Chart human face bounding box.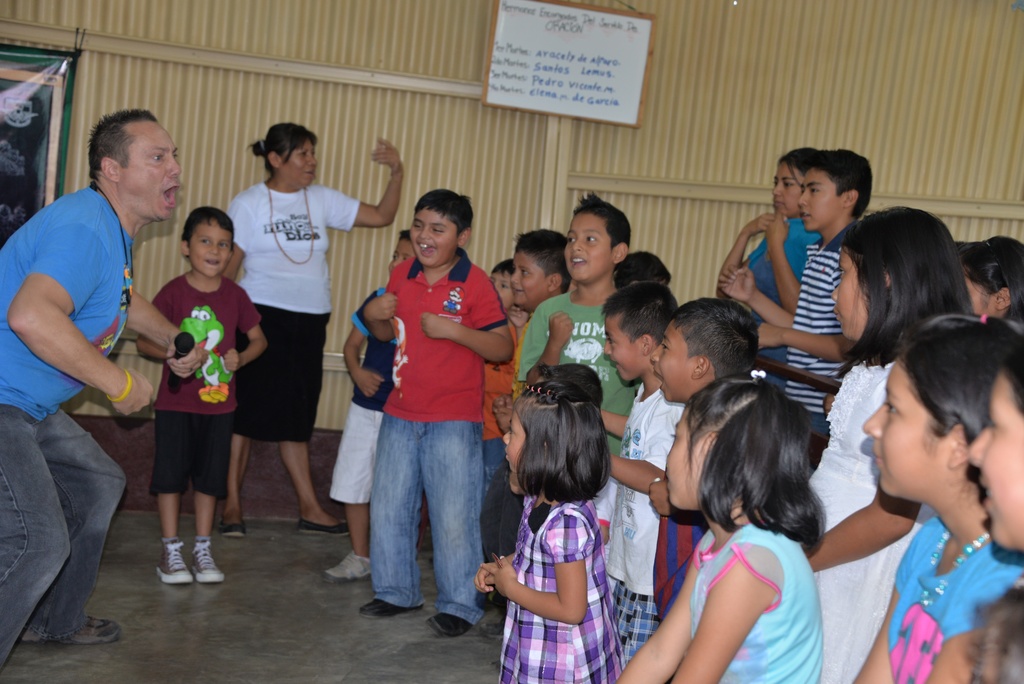
Charted: 287/142/320/184.
